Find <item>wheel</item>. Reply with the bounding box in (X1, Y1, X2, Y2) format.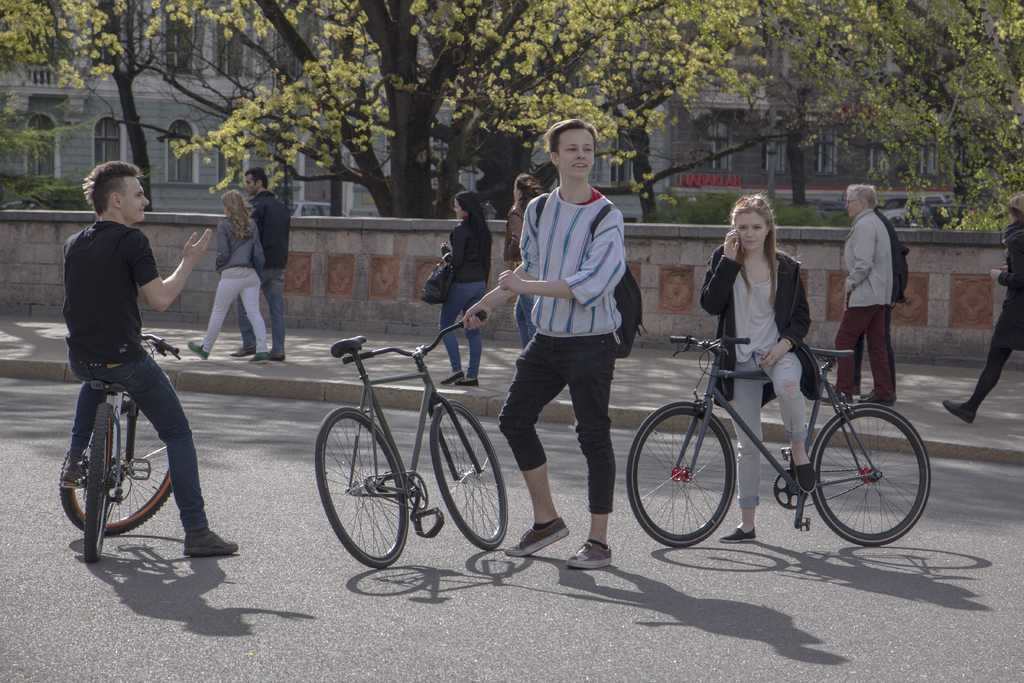
(60, 386, 171, 539).
